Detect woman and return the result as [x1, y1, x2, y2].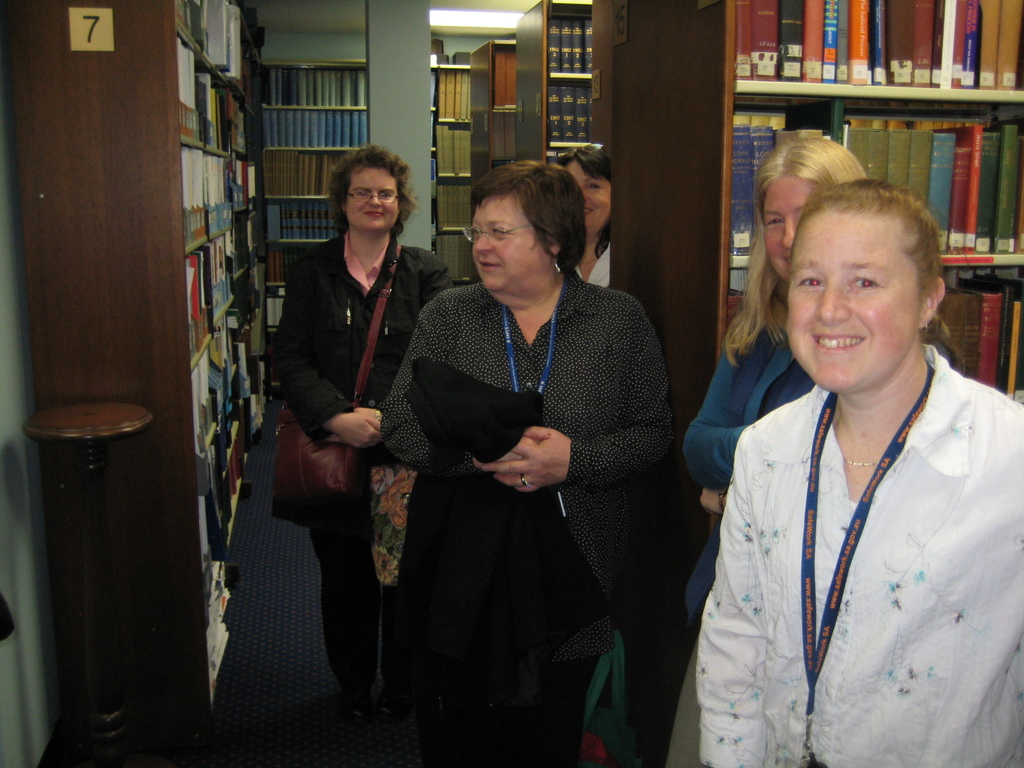
[552, 145, 623, 767].
